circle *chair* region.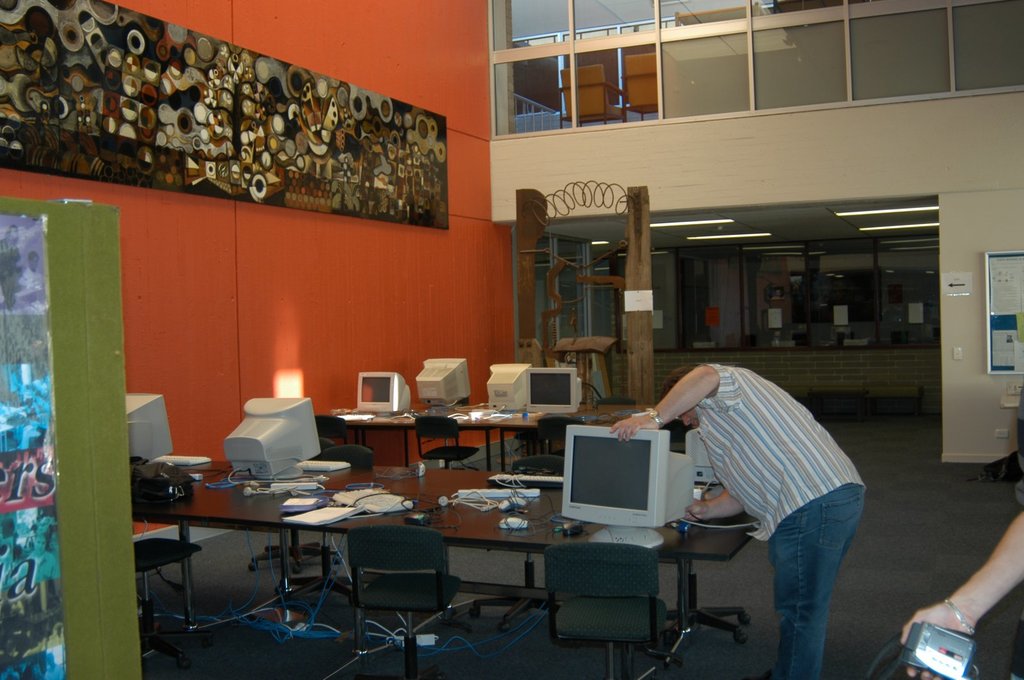
Region: {"x1": 471, "y1": 454, "x2": 572, "y2": 635}.
